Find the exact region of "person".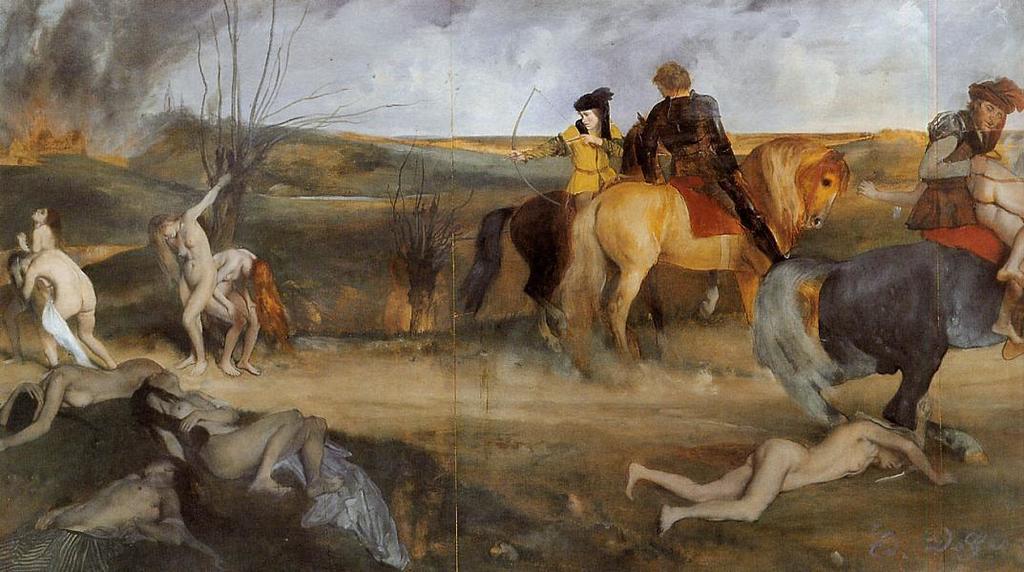
Exact region: Rect(860, 152, 1023, 342).
